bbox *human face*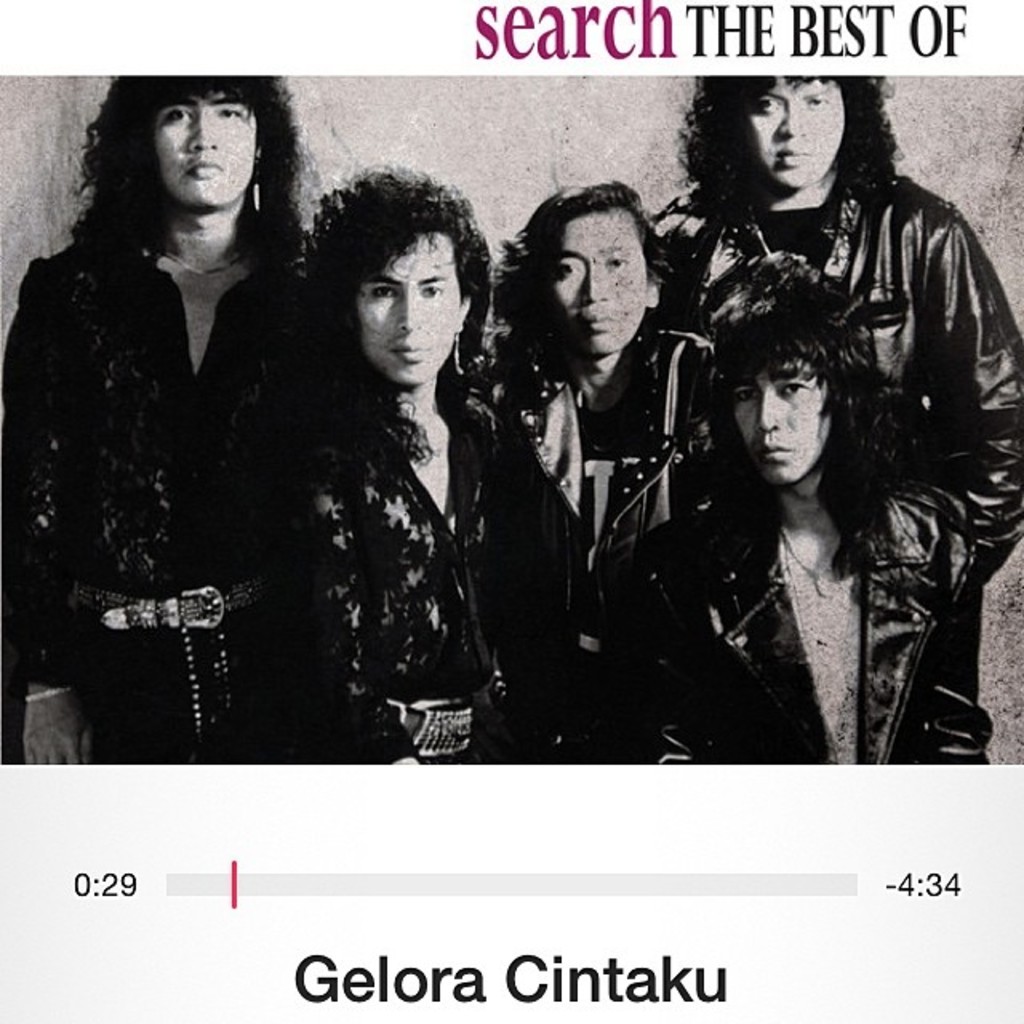
l=726, t=365, r=829, b=482
